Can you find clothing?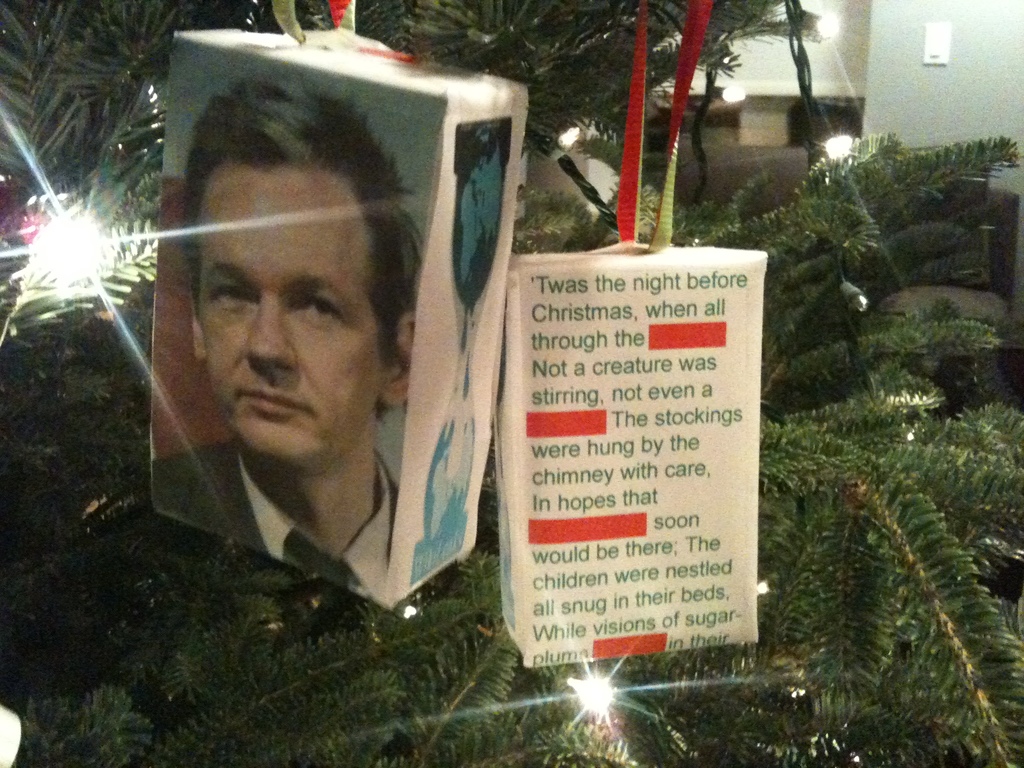
Yes, bounding box: bbox=[146, 433, 403, 604].
